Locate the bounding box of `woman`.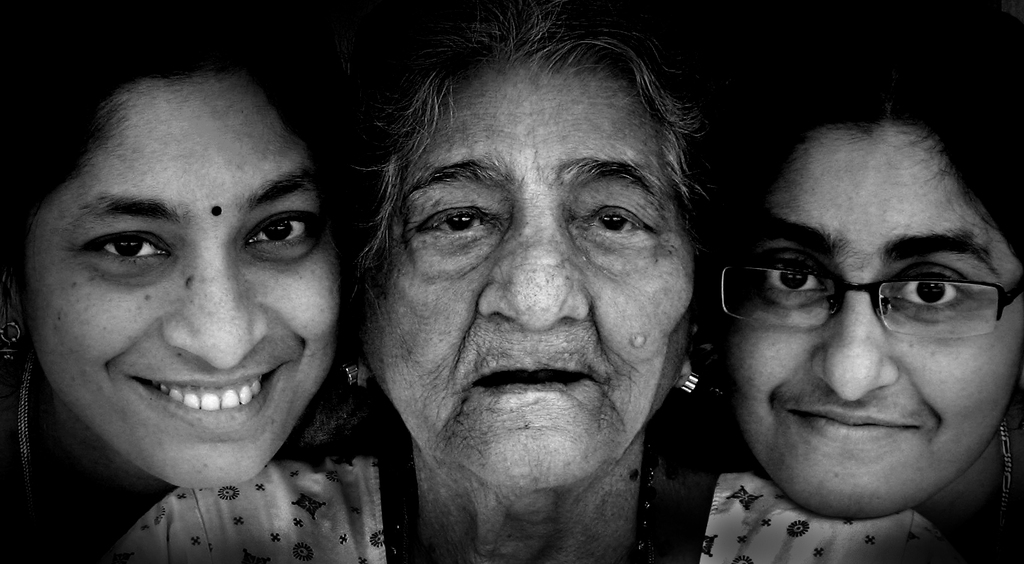
Bounding box: [696,0,1023,563].
